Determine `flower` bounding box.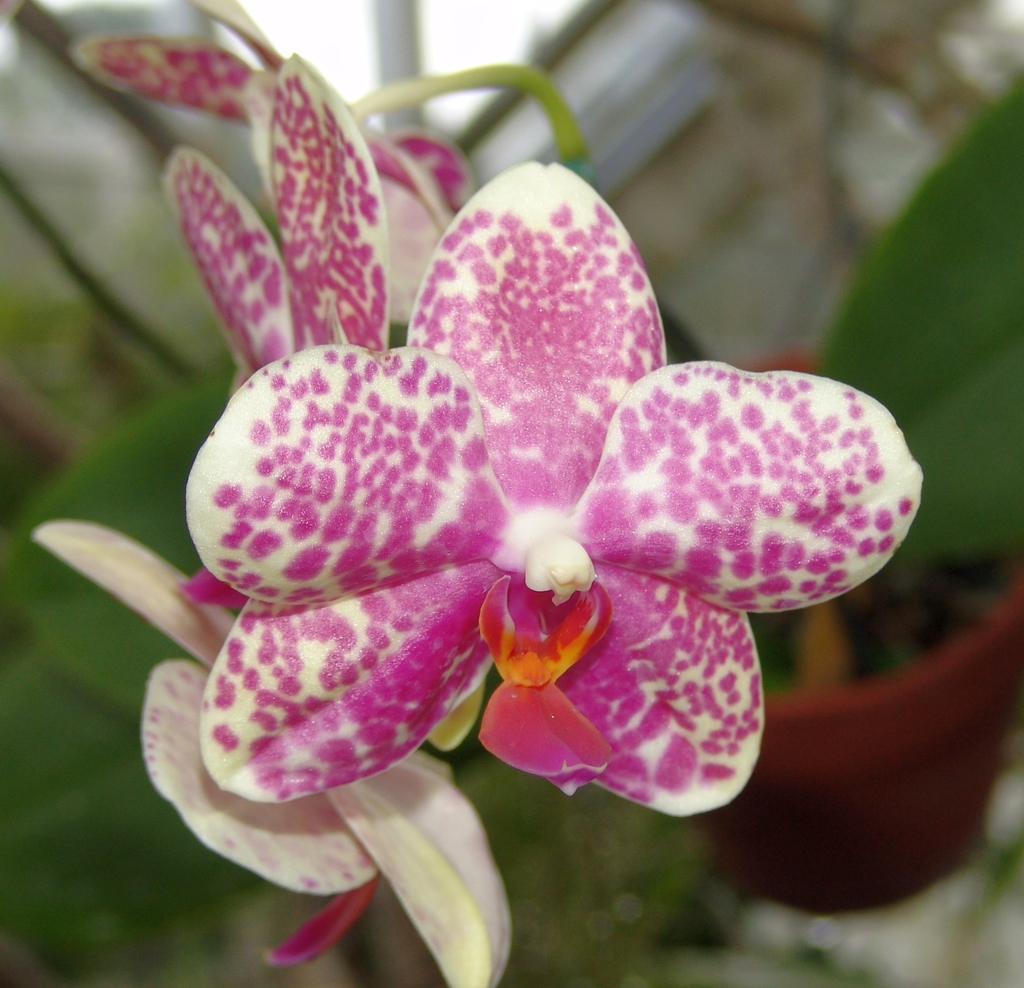
Determined: x1=23 y1=514 x2=515 y2=987.
